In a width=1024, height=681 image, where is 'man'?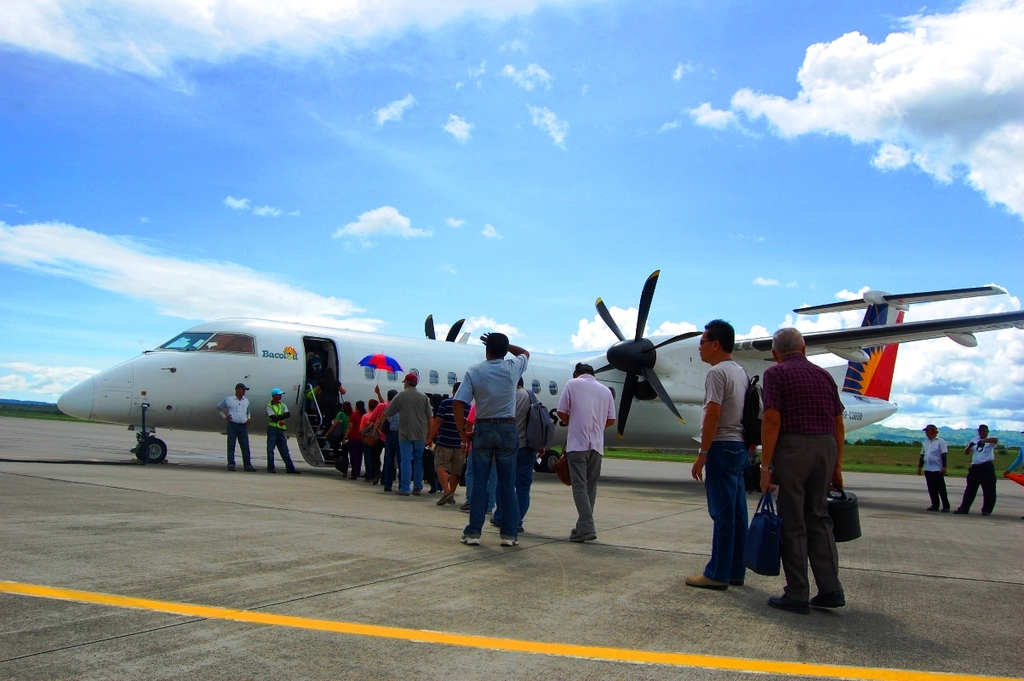
{"left": 380, "top": 409, "right": 399, "bottom": 494}.
